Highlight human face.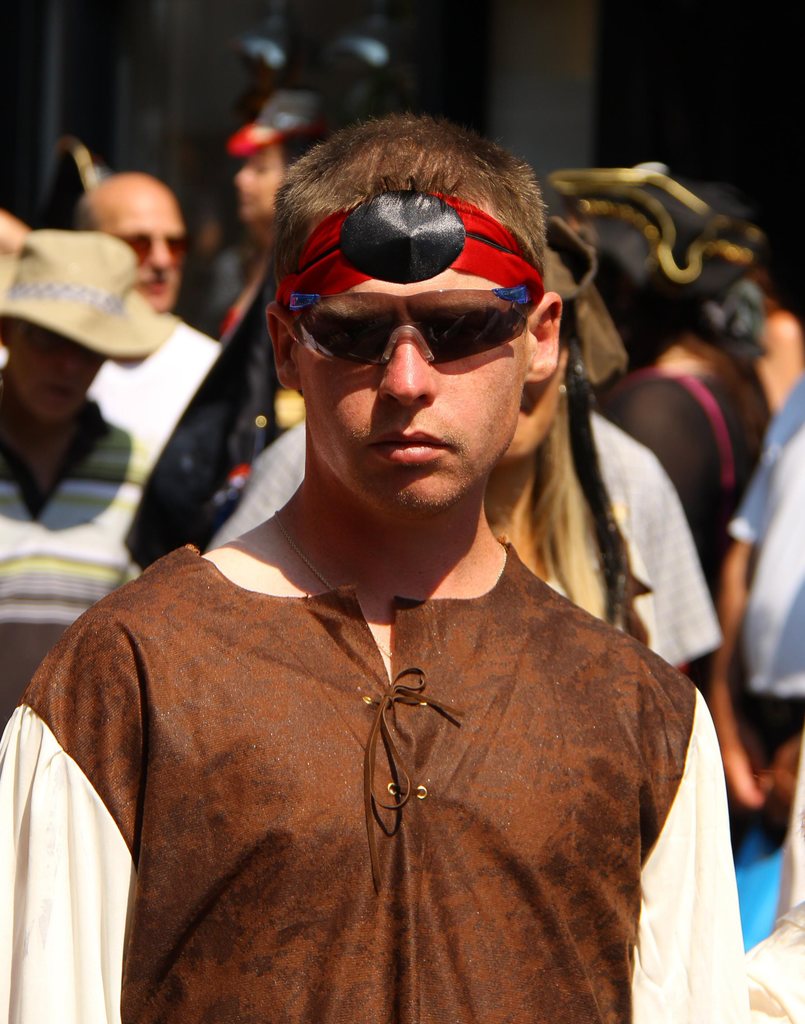
Highlighted region: [4, 317, 108, 419].
